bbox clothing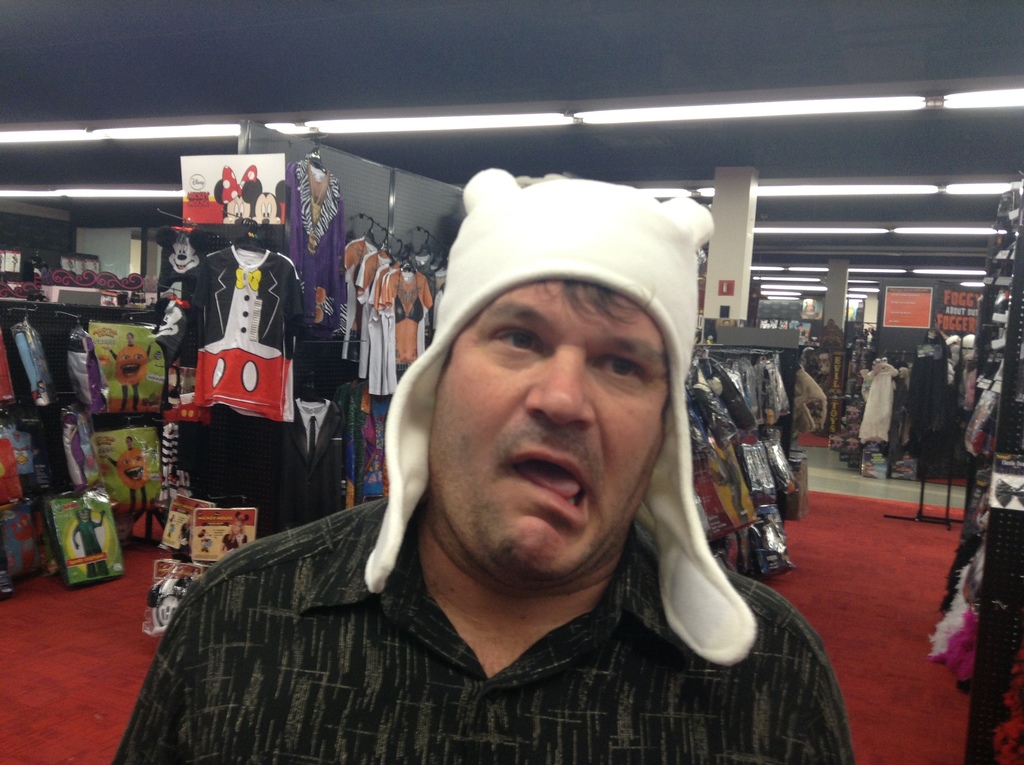
[x1=277, y1=154, x2=356, y2=323]
